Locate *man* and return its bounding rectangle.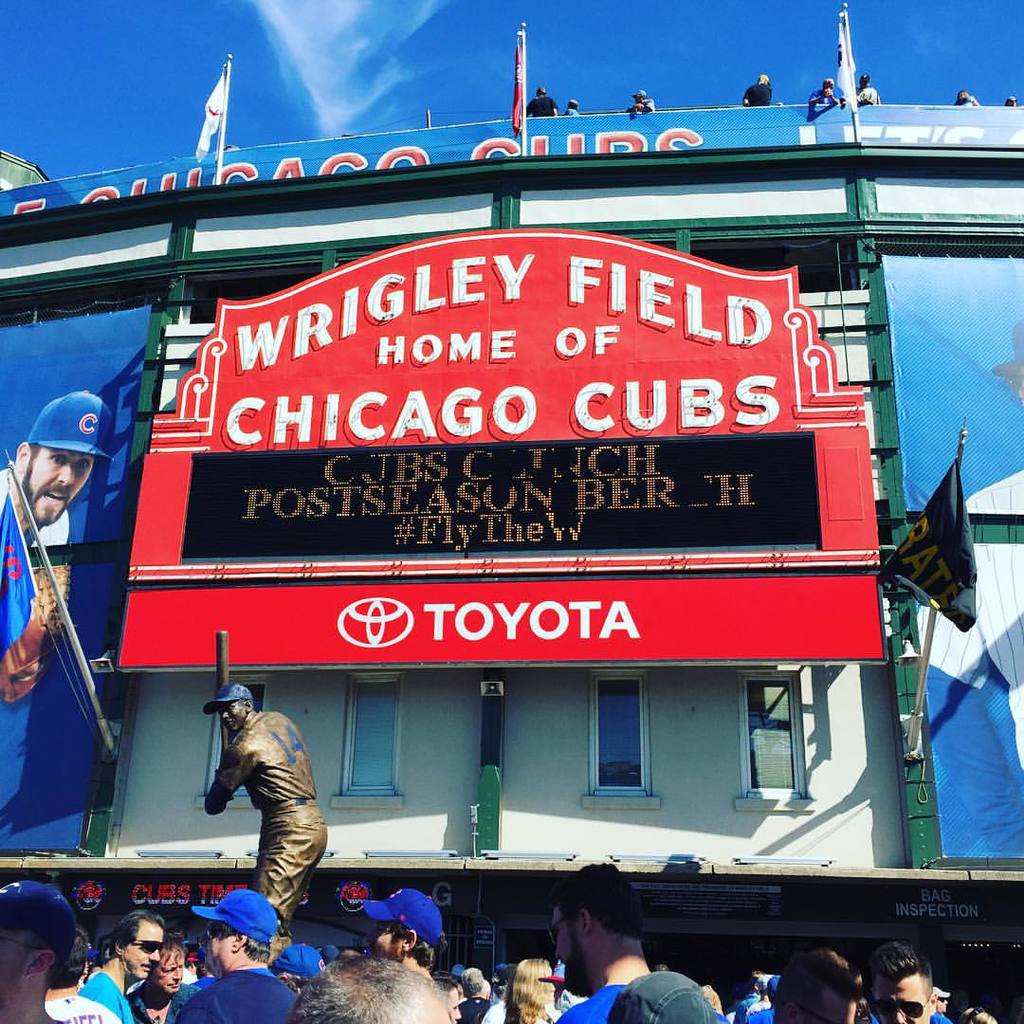
box(540, 868, 661, 1023).
